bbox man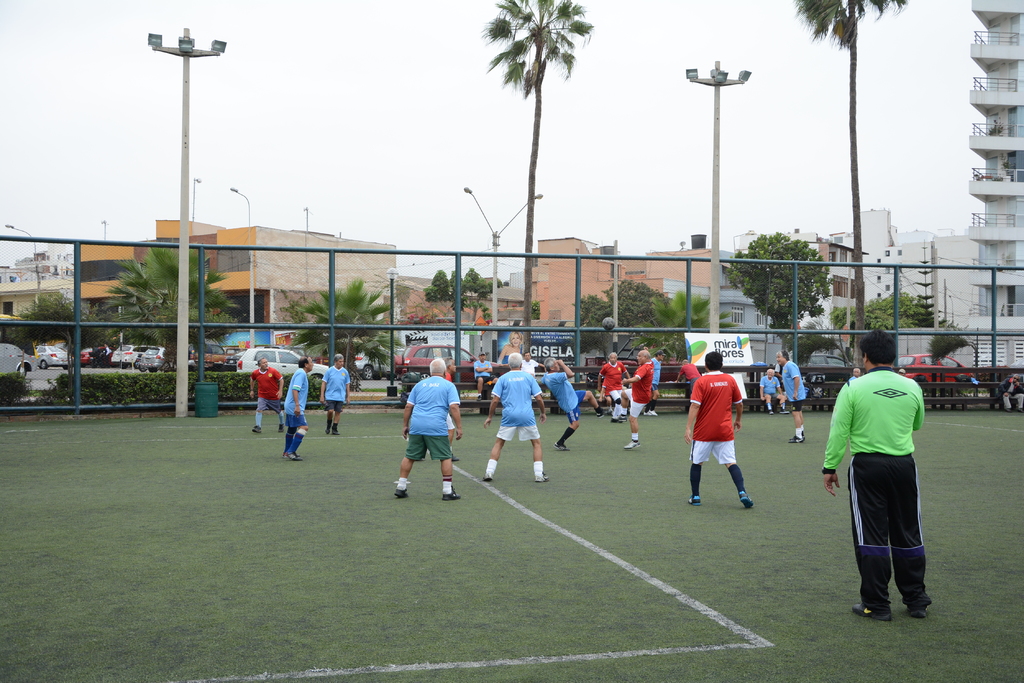
crop(682, 351, 755, 511)
